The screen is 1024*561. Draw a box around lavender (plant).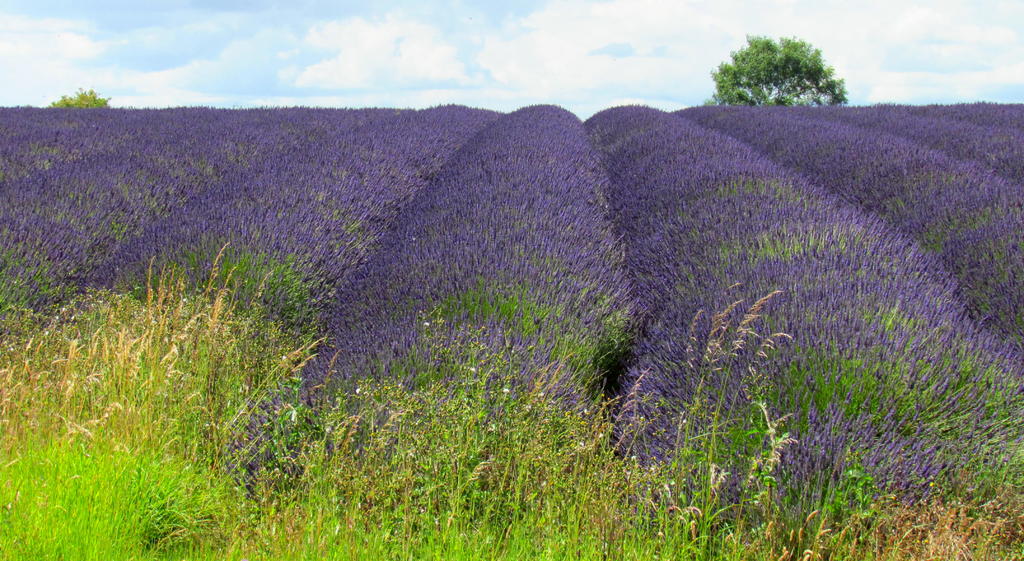
[0,105,1023,500].
